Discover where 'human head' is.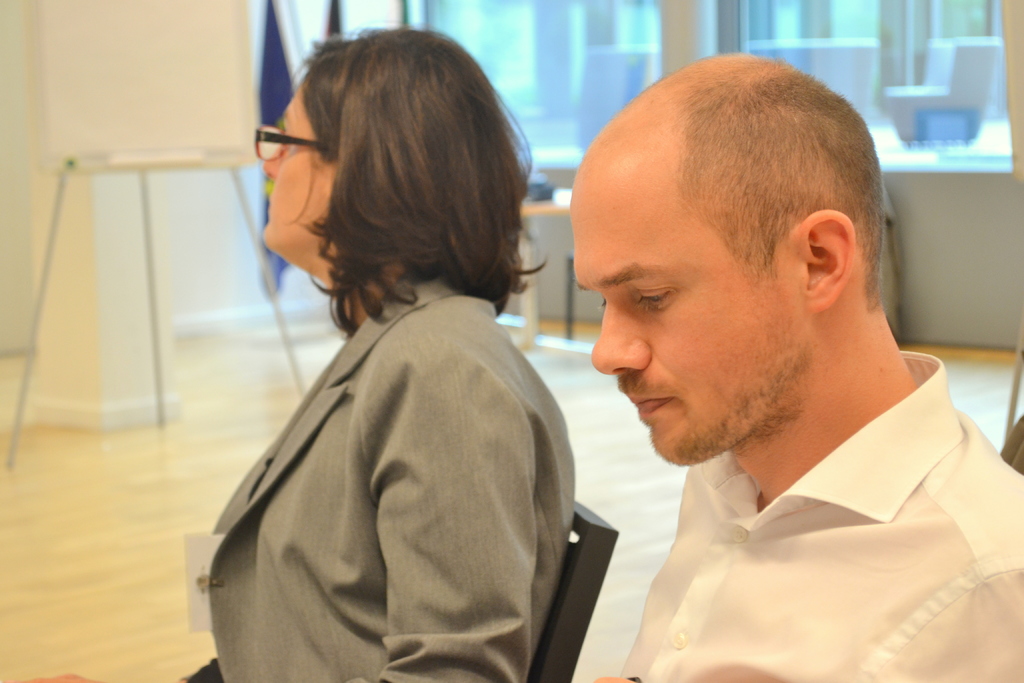
Discovered at 570, 53, 885, 469.
